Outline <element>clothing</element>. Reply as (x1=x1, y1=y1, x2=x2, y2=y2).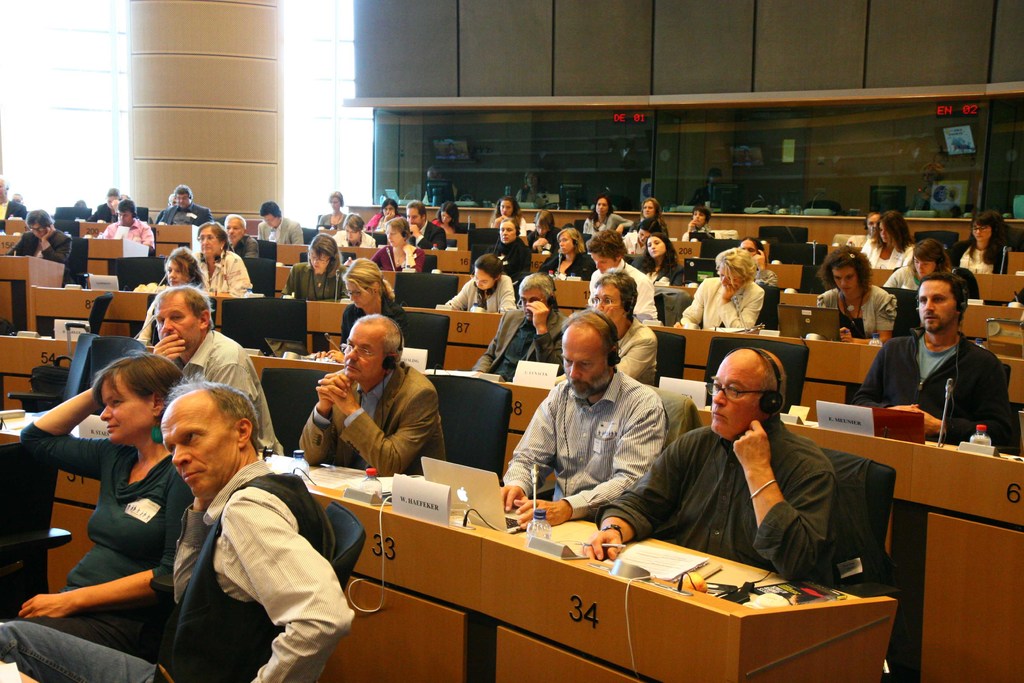
(x1=678, y1=270, x2=765, y2=323).
